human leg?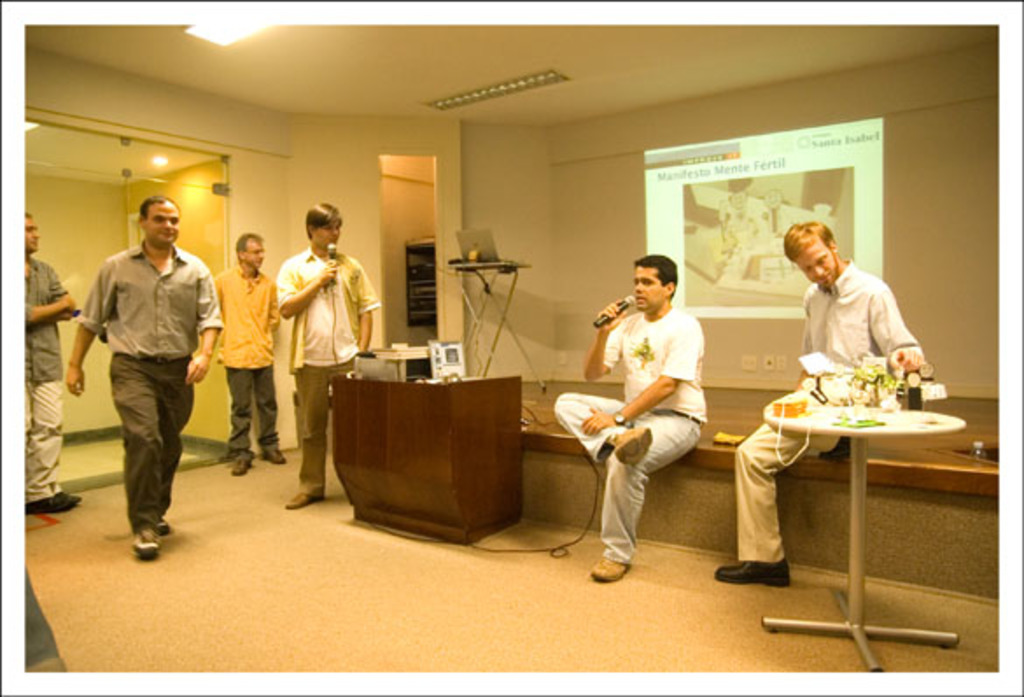
[left=586, top=408, right=705, bottom=581]
